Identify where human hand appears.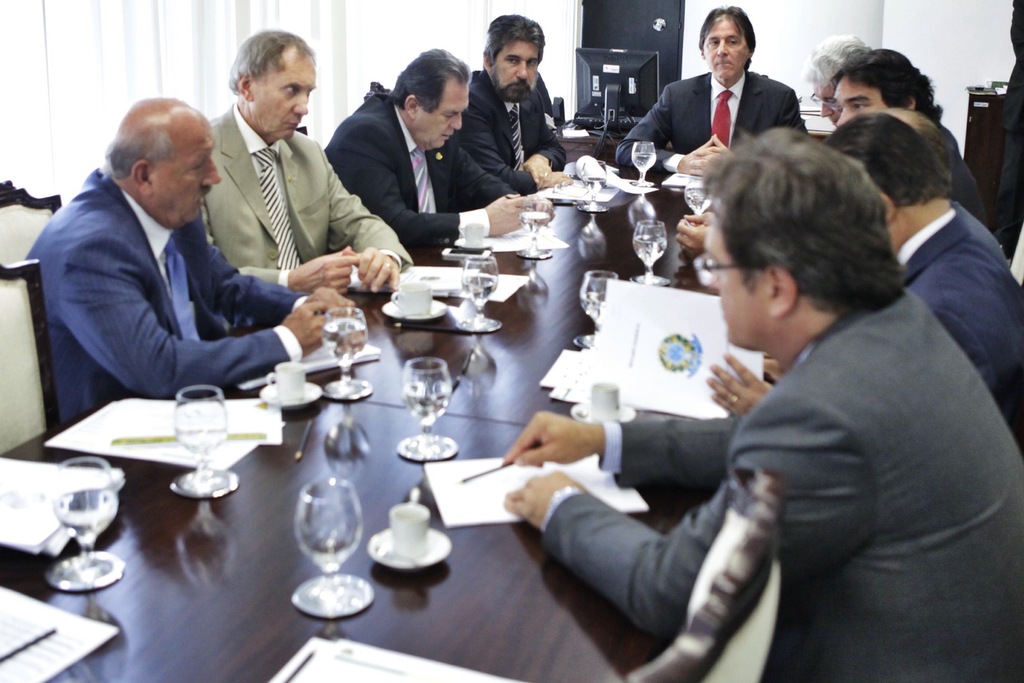
Appears at x1=544 y1=170 x2=575 y2=191.
